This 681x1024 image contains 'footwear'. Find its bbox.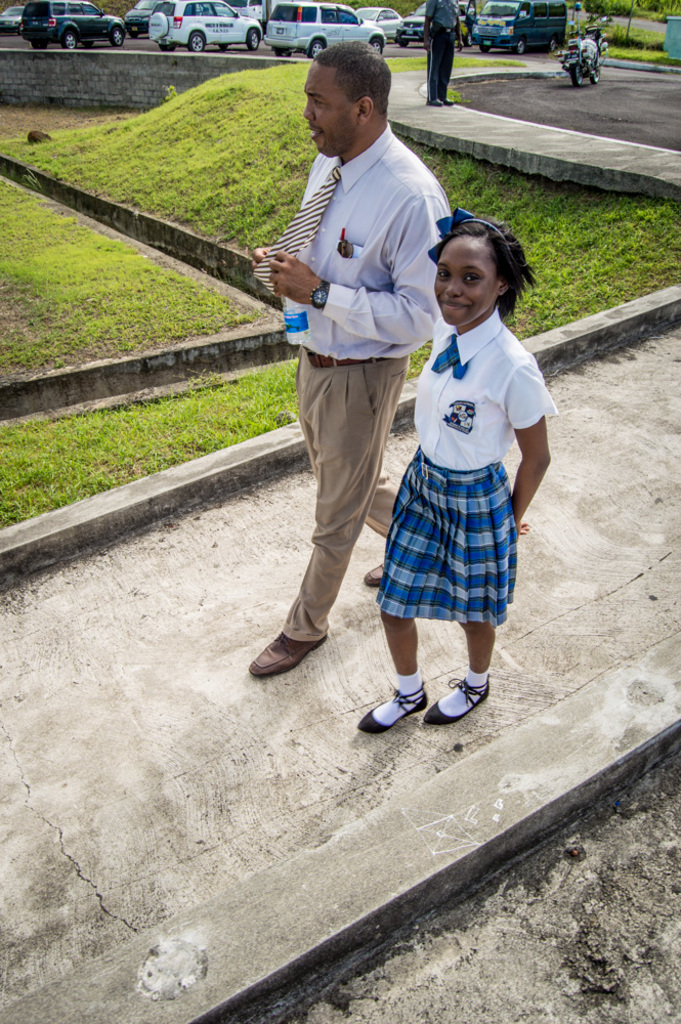
bbox=[360, 556, 397, 585].
